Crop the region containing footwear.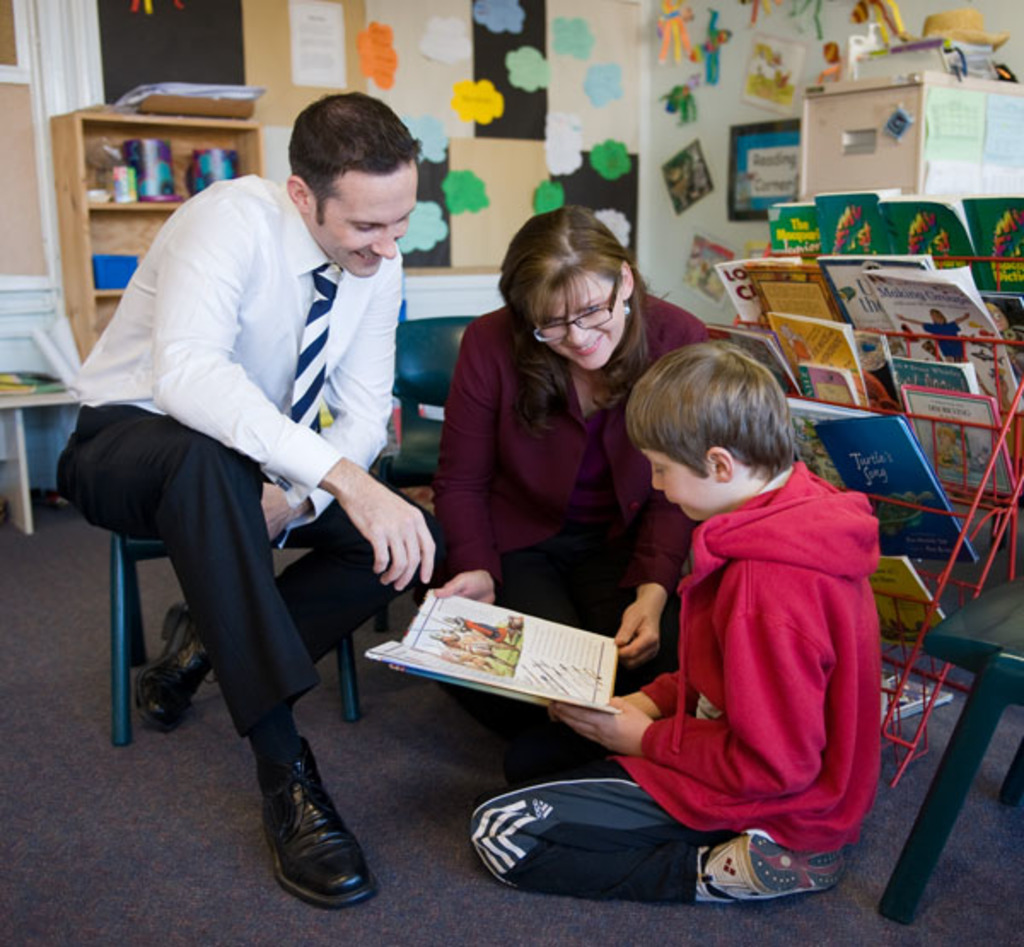
Crop region: bbox=(258, 739, 372, 915).
